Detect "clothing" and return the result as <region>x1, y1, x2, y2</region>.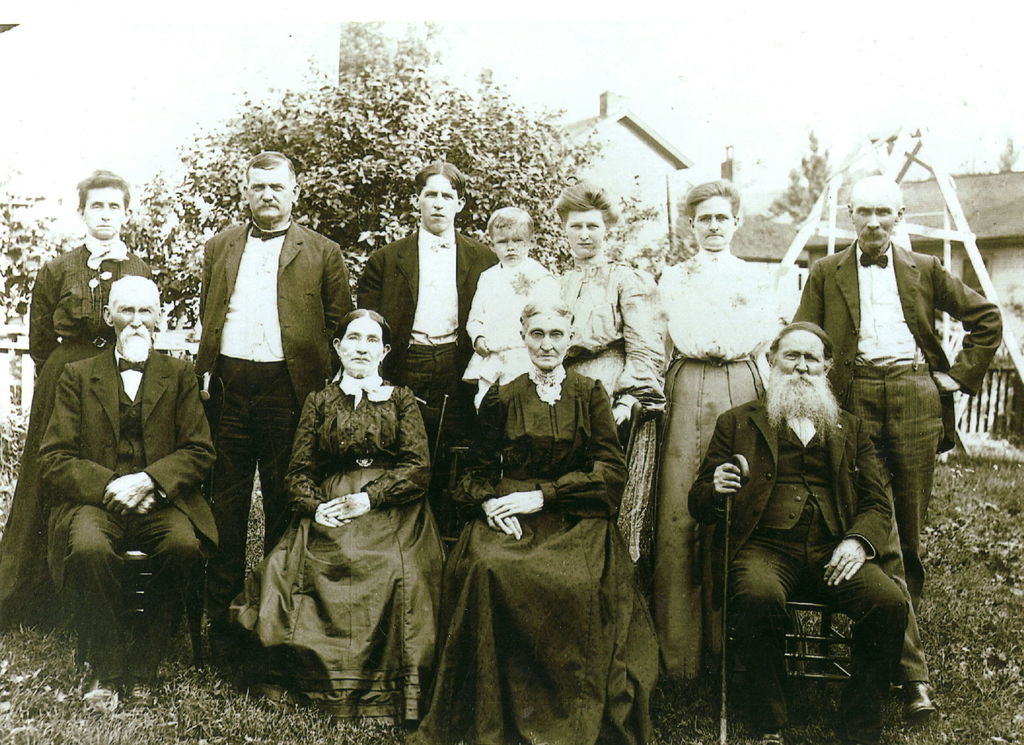
<region>357, 215, 512, 489</region>.
